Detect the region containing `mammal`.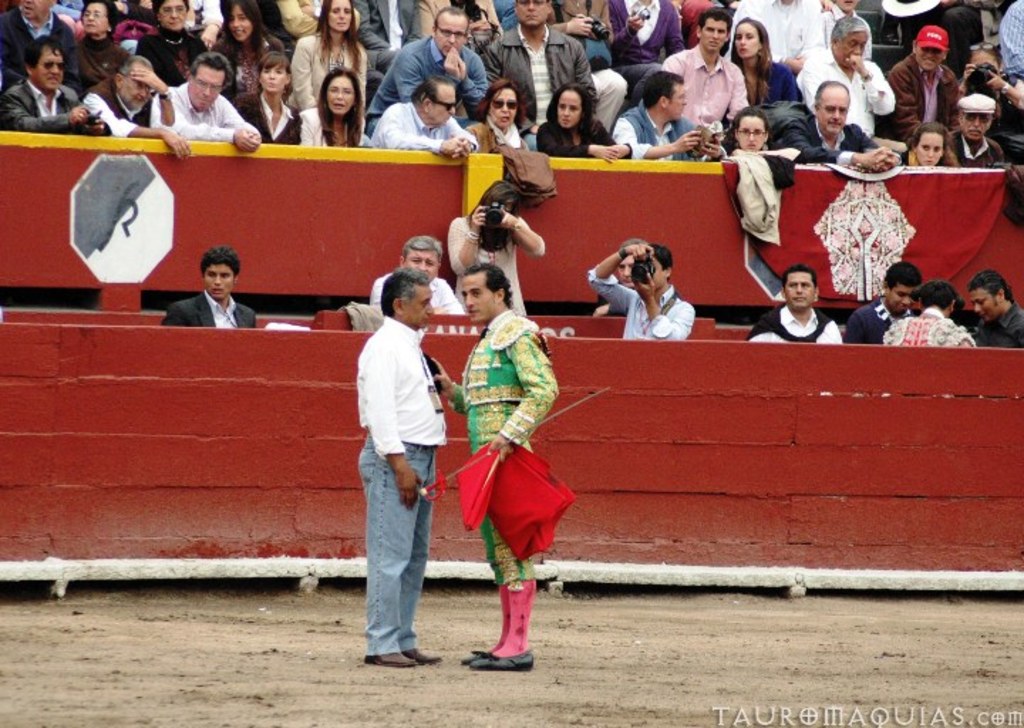
Rect(129, 0, 206, 90).
